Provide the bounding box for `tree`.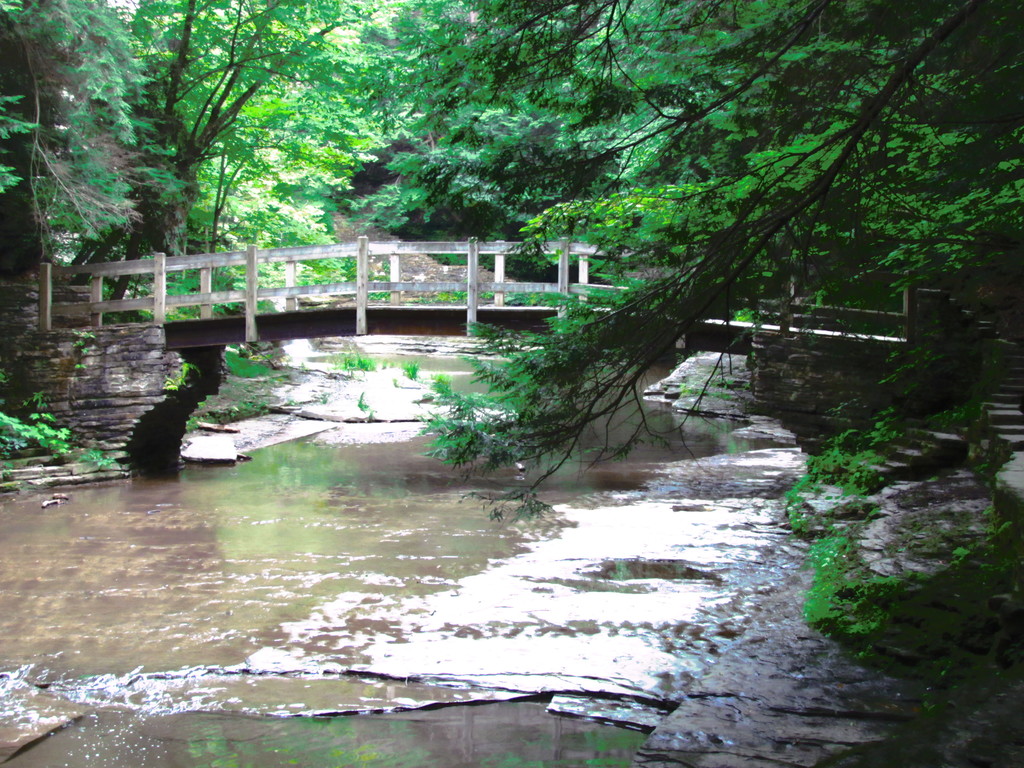
(90,0,366,252).
